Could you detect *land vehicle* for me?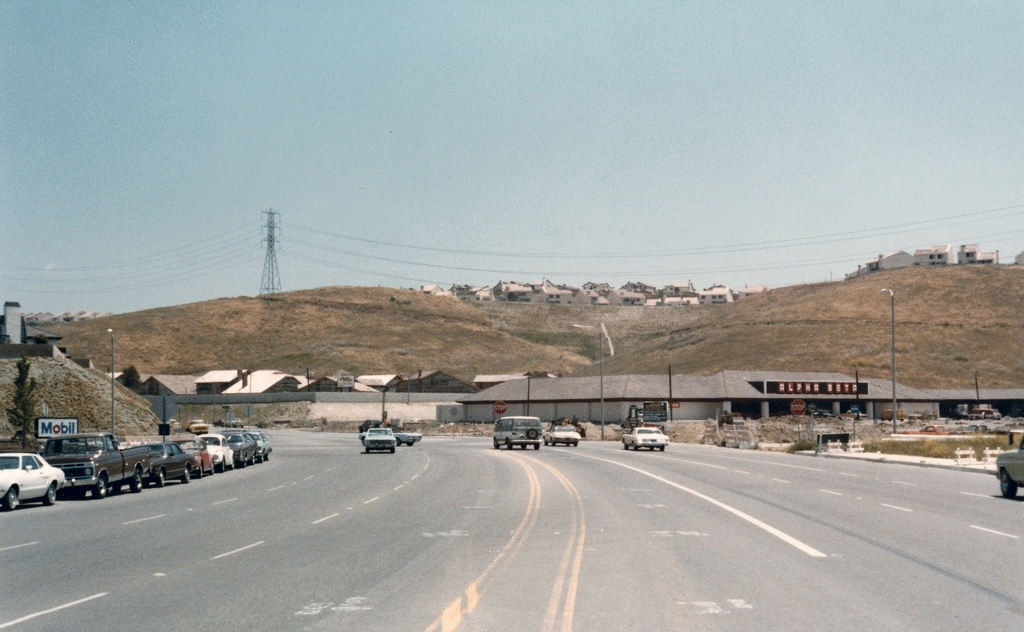
Detection result: [394, 427, 424, 446].
